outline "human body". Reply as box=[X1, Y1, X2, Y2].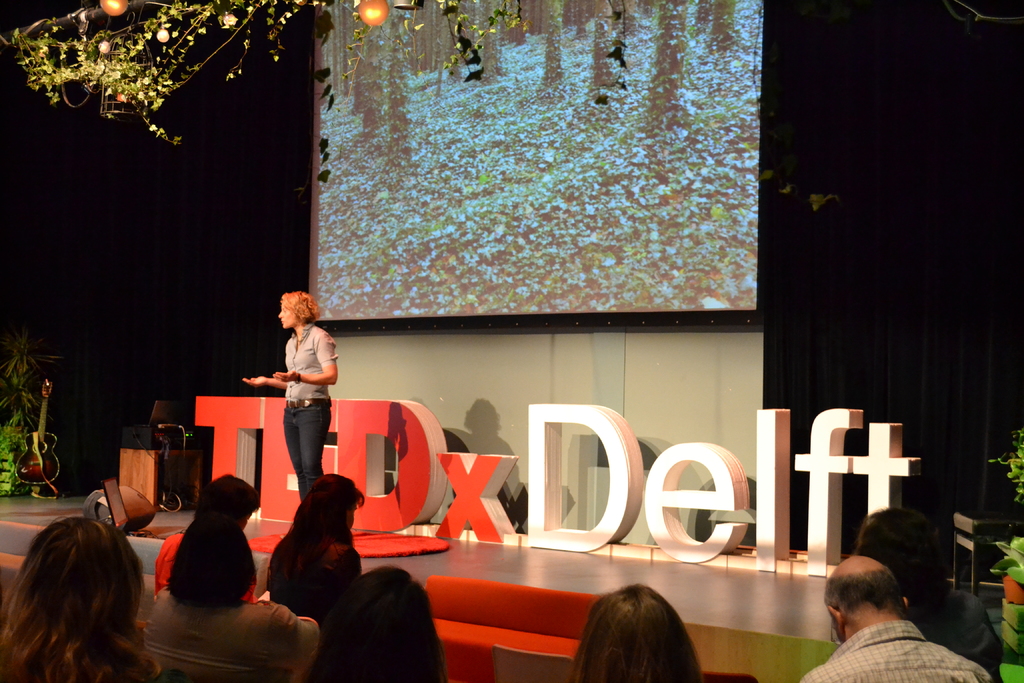
box=[852, 514, 1007, 682].
